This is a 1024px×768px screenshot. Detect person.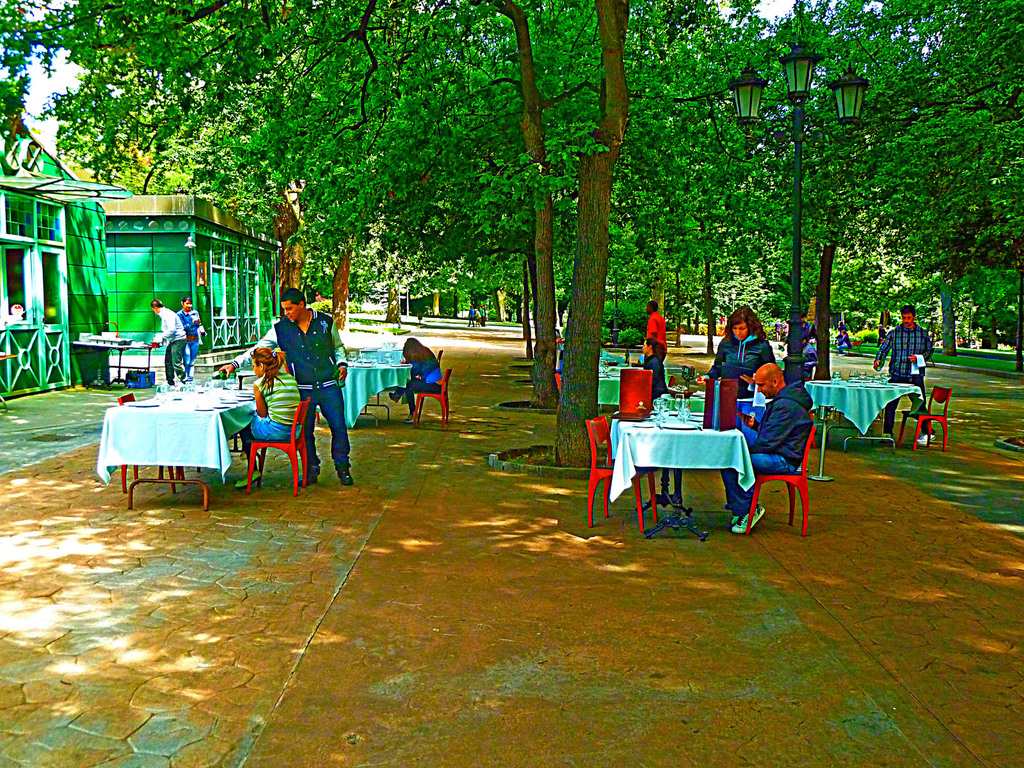
crop(874, 303, 939, 446).
